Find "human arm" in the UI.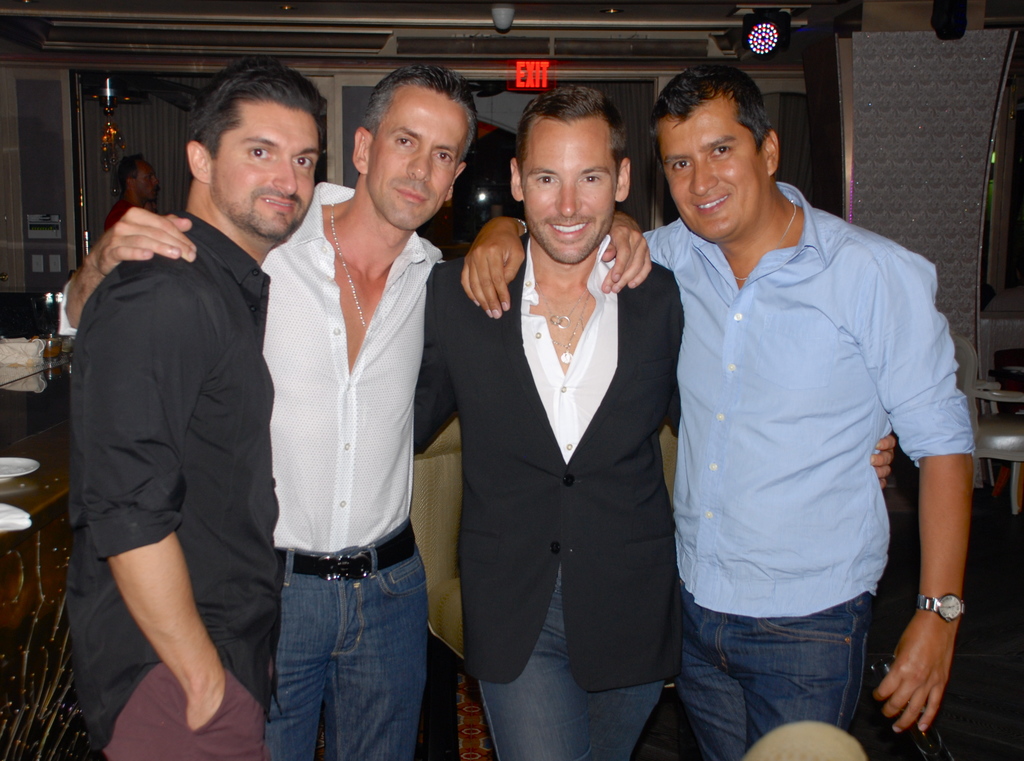
UI element at [401,265,486,460].
